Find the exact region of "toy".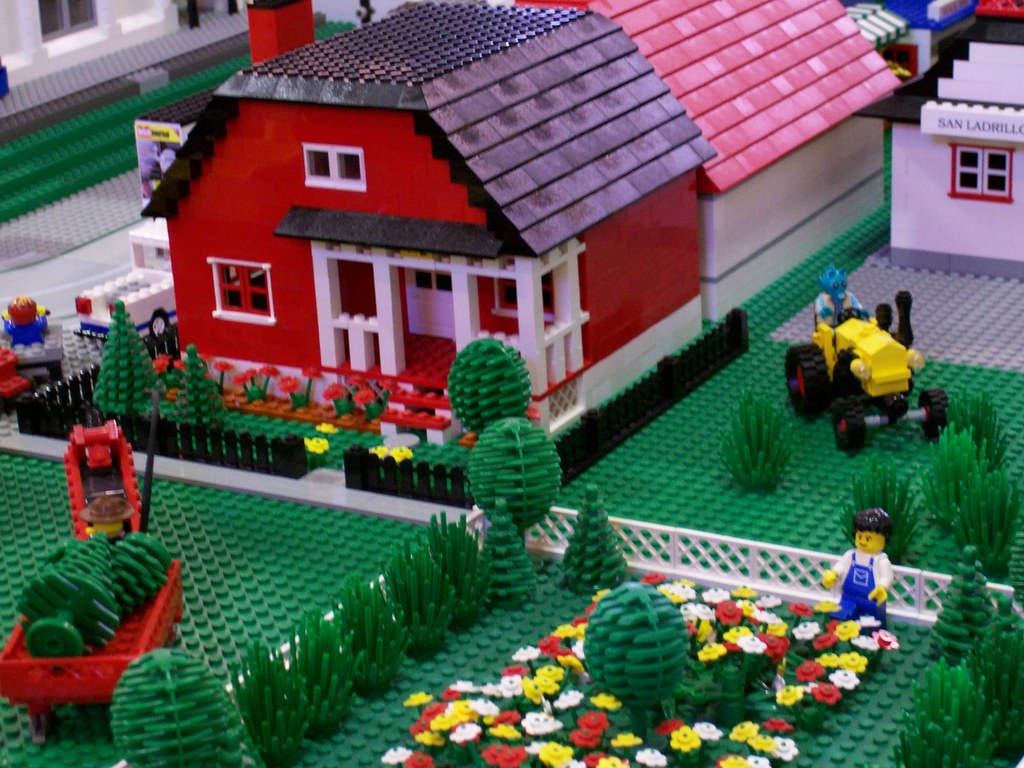
Exact region: [left=372, top=378, right=464, bottom=459].
